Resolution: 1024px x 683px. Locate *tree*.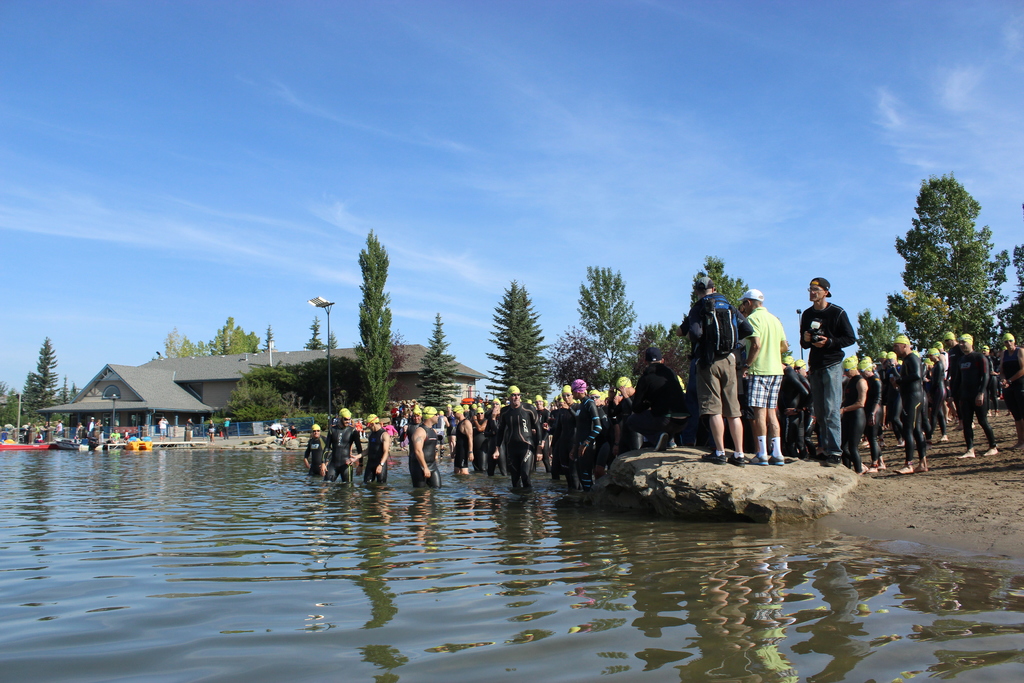
(0, 384, 34, 433).
